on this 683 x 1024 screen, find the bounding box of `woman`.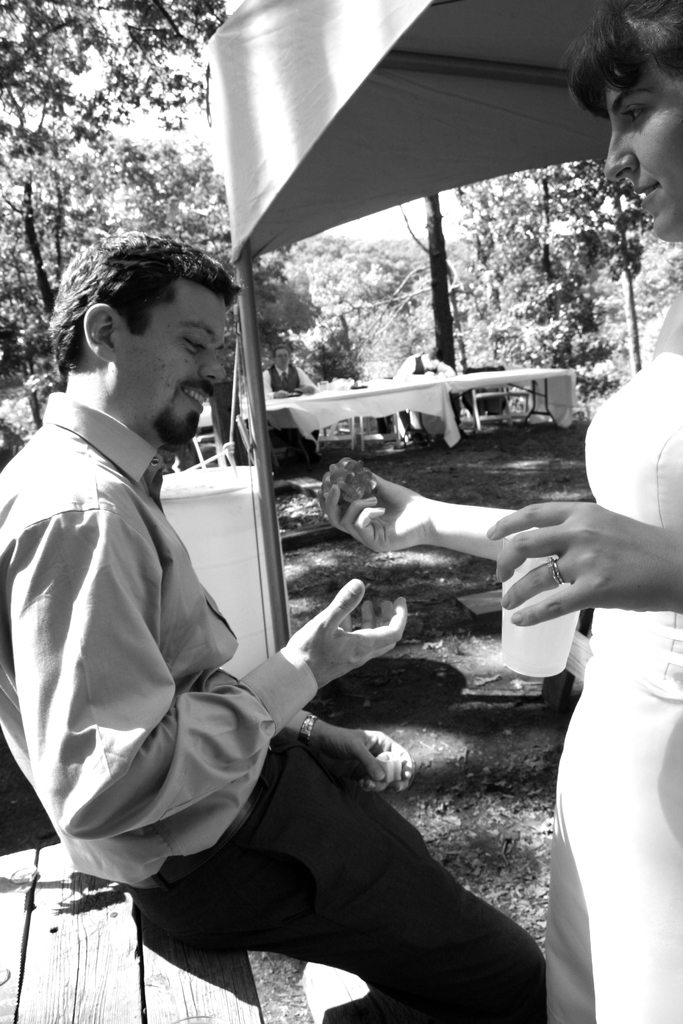
Bounding box: {"left": 308, "top": 0, "right": 682, "bottom": 1023}.
